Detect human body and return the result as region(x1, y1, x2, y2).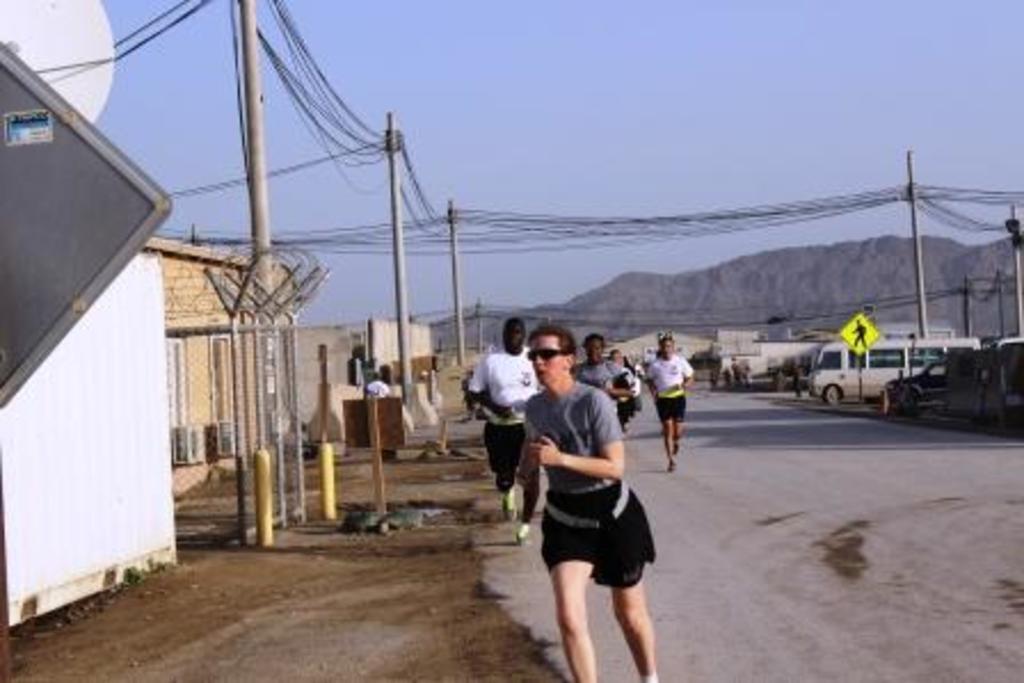
region(642, 334, 697, 468).
